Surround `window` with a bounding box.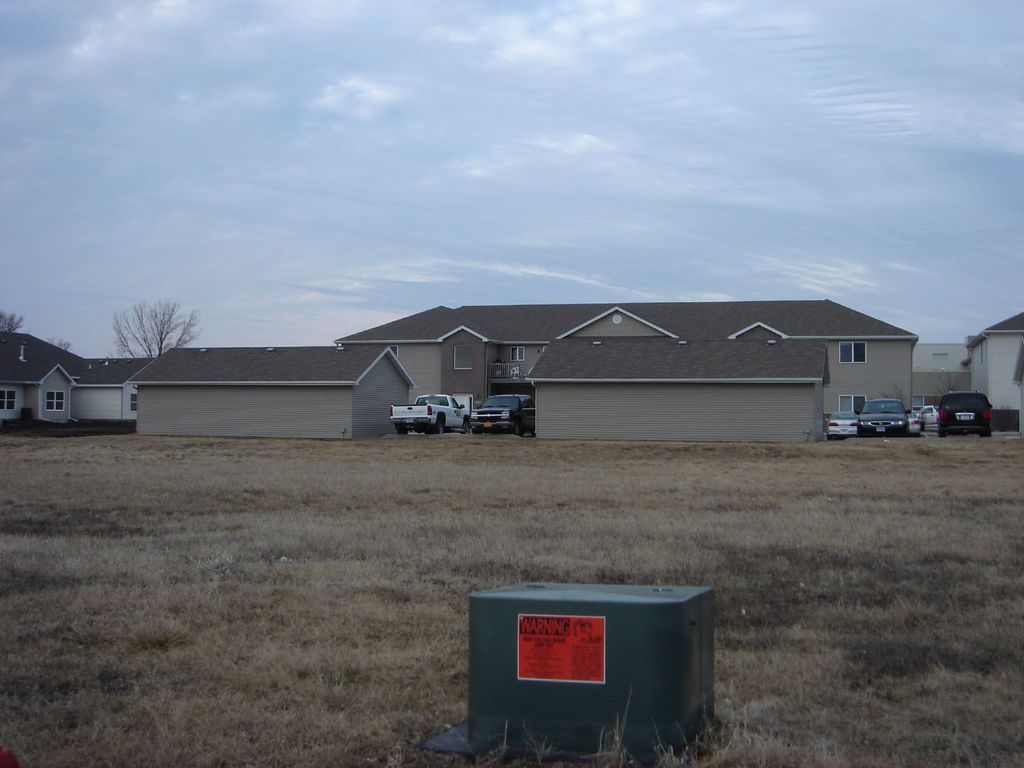
pyautogui.locateOnScreen(45, 389, 65, 412).
